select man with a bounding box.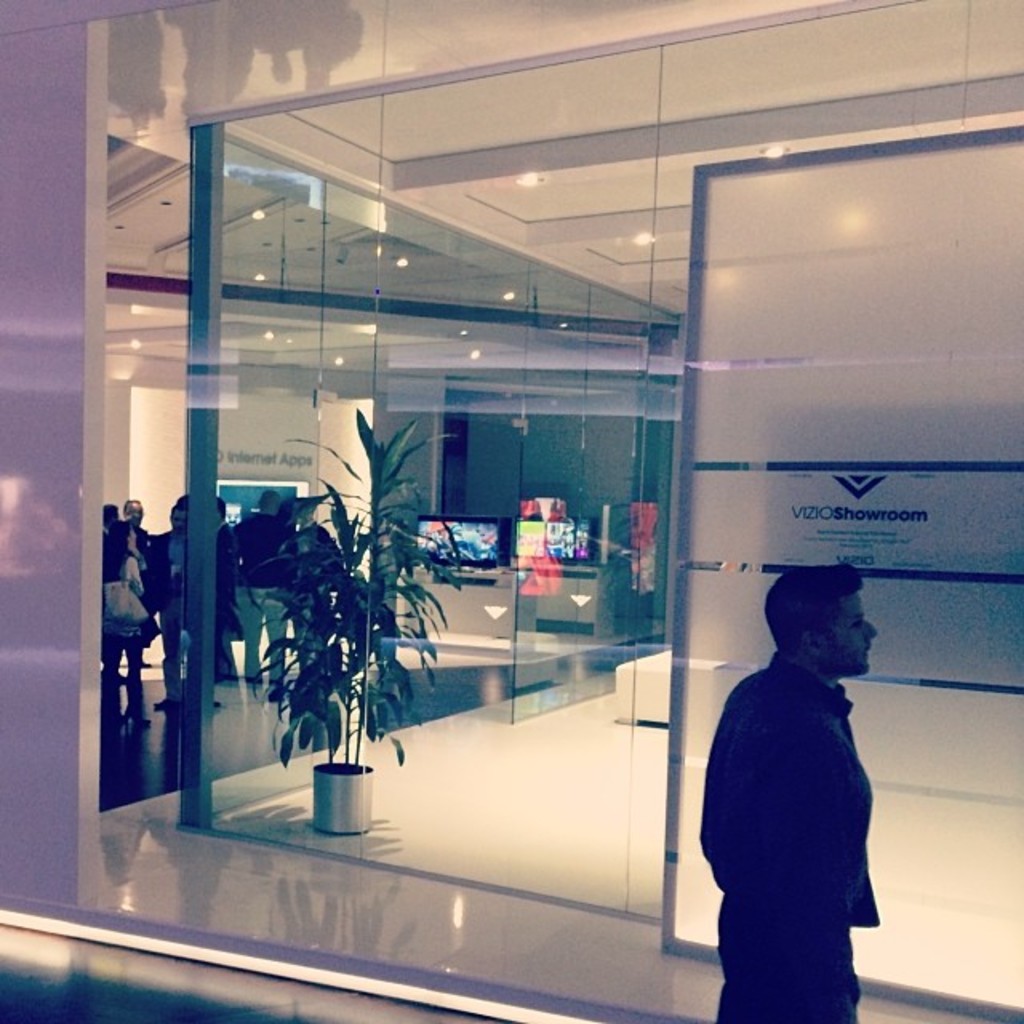
{"x1": 211, "y1": 499, "x2": 253, "y2": 709}.
